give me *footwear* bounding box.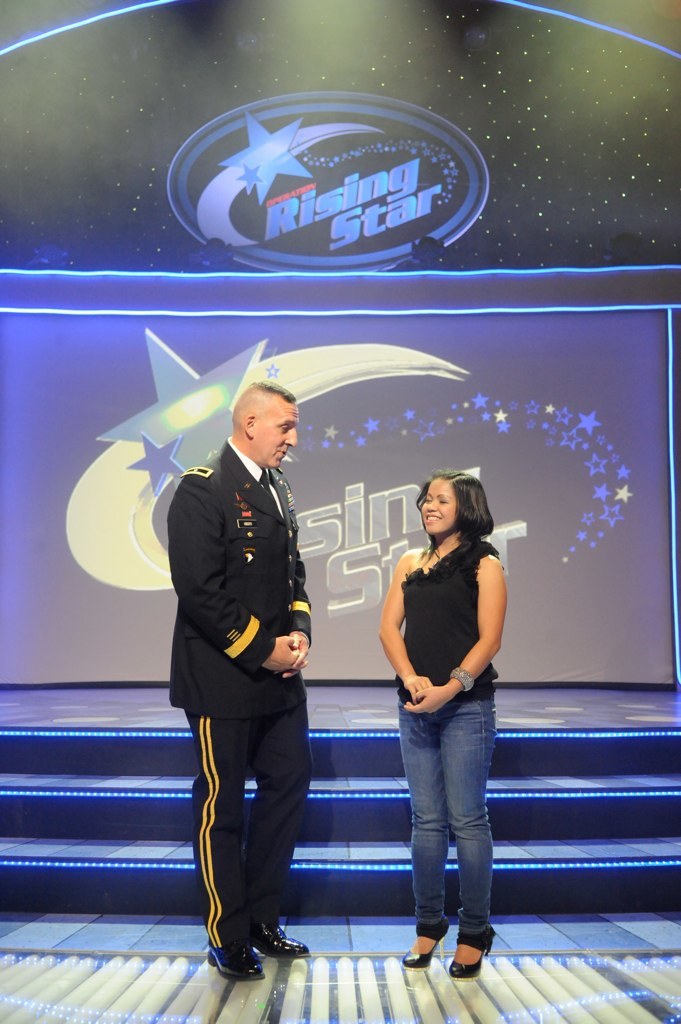
(x1=445, y1=916, x2=484, y2=985).
